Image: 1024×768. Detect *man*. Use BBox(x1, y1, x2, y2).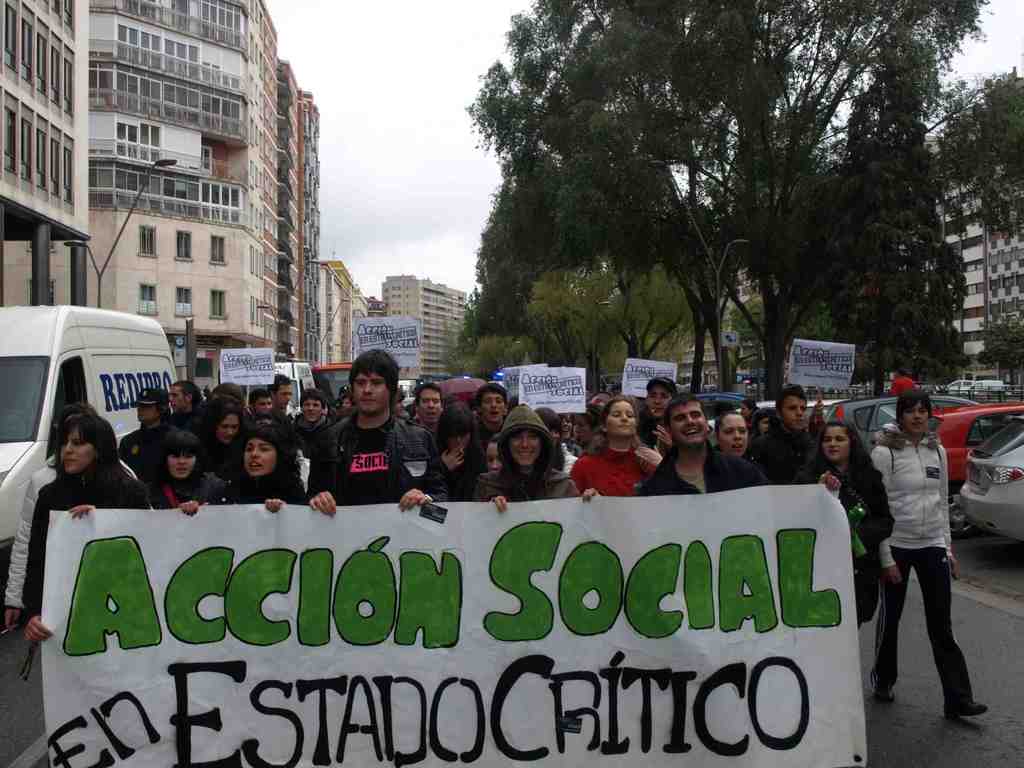
BBox(115, 388, 169, 466).
